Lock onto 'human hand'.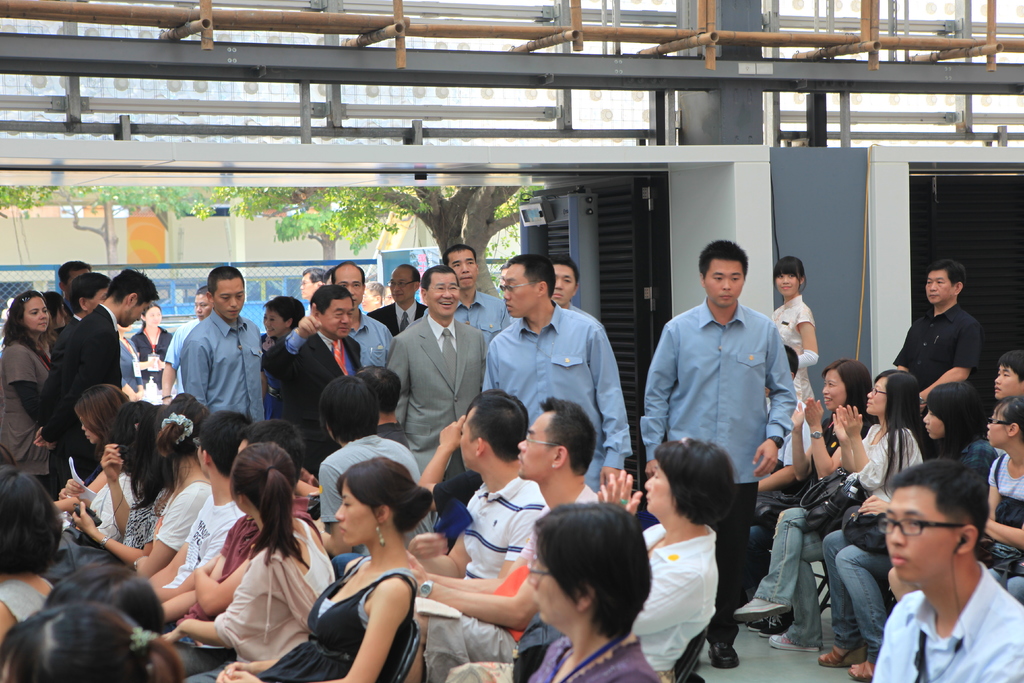
Locked: {"left": 441, "top": 416, "right": 467, "bottom": 454}.
